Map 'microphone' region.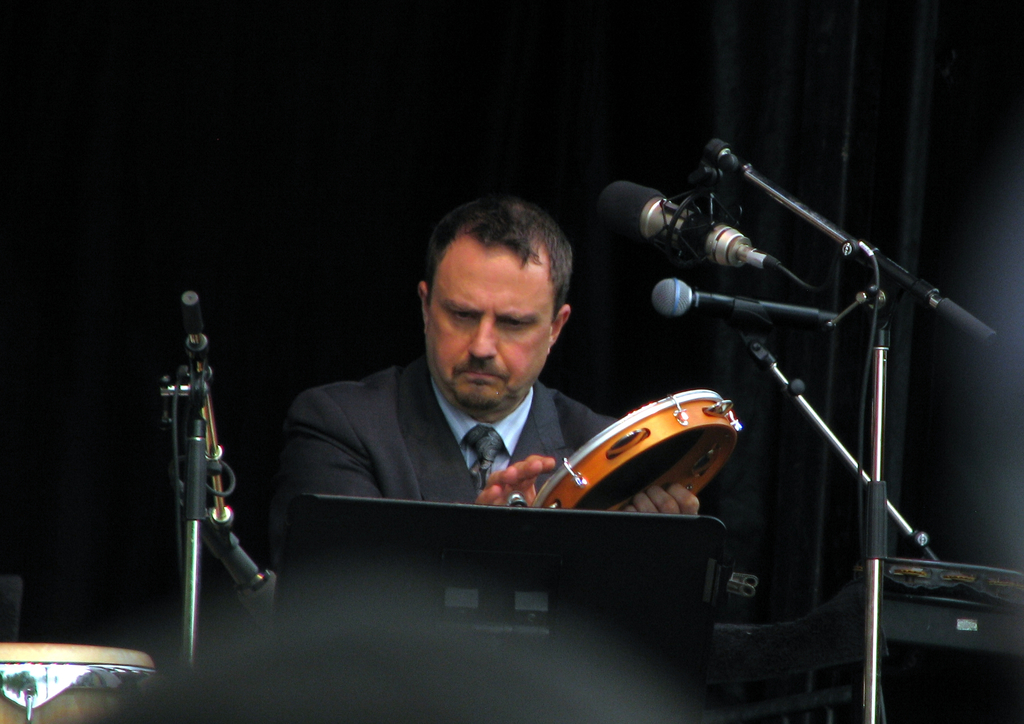
Mapped to (653, 271, 833, 328).
